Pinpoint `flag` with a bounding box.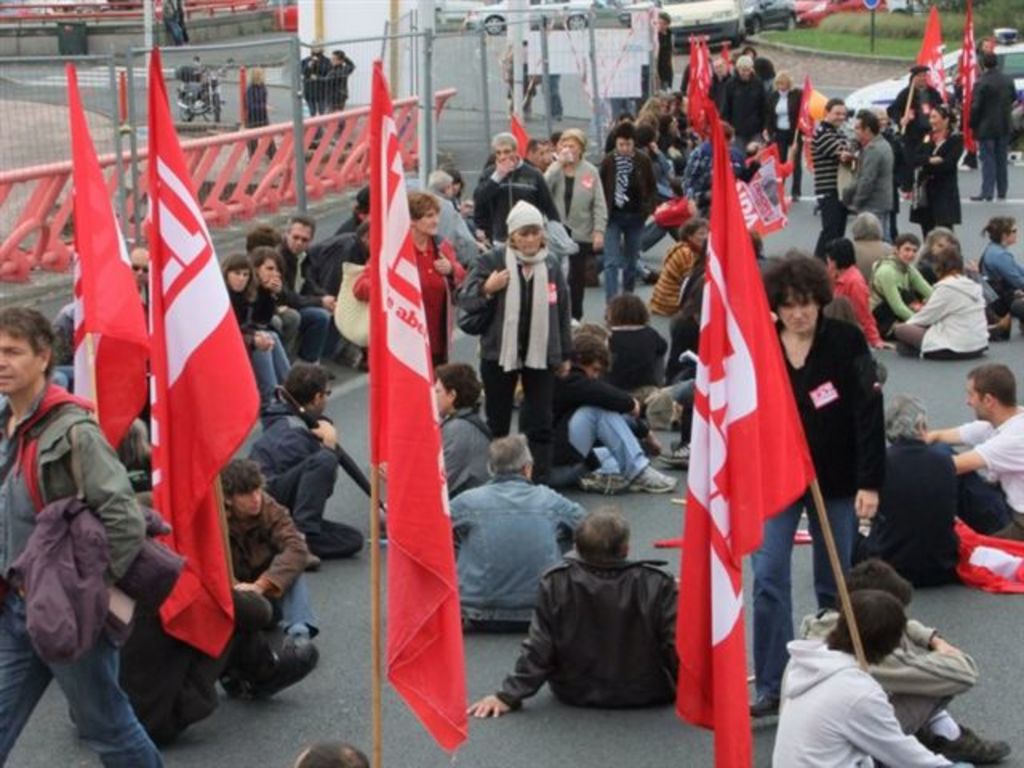
<box>734,147,795,234</box>.
